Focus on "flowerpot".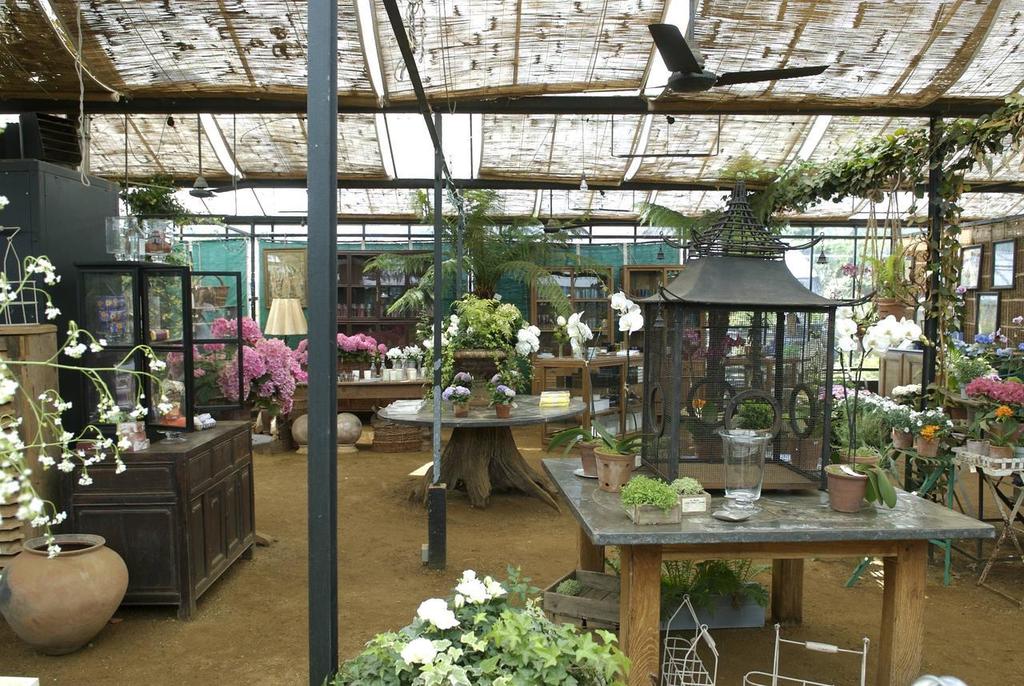
Focused at BBox(966, 436, 990, 455).
